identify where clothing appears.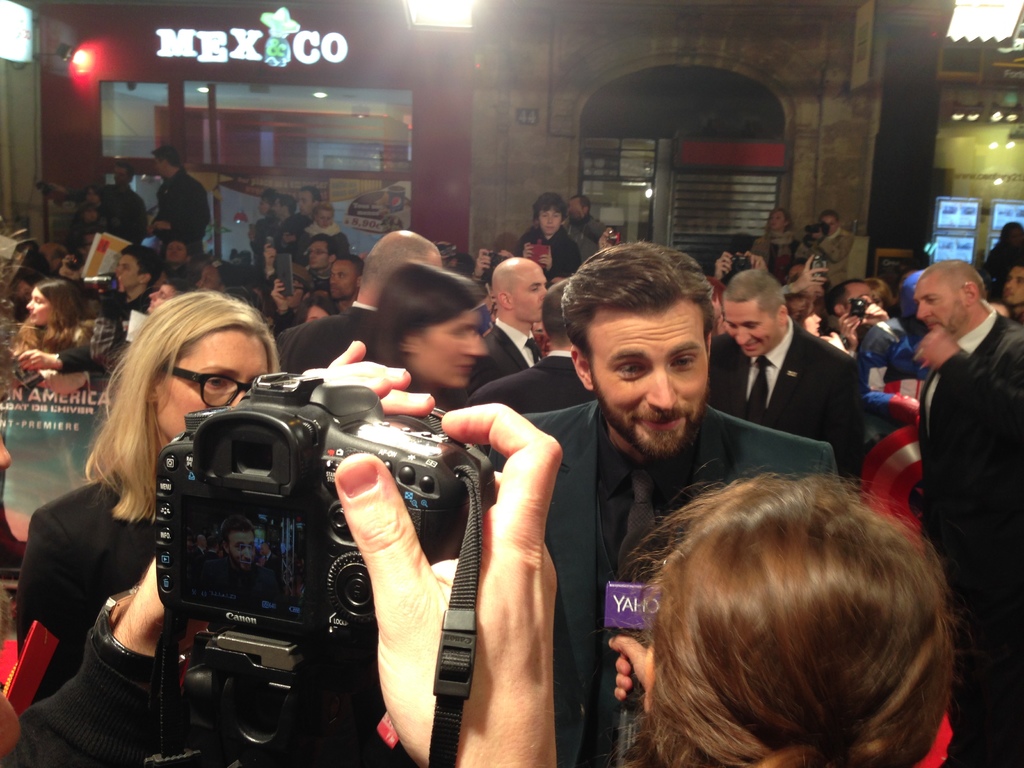
Appears at Rect(476, 351, 587, 411).
